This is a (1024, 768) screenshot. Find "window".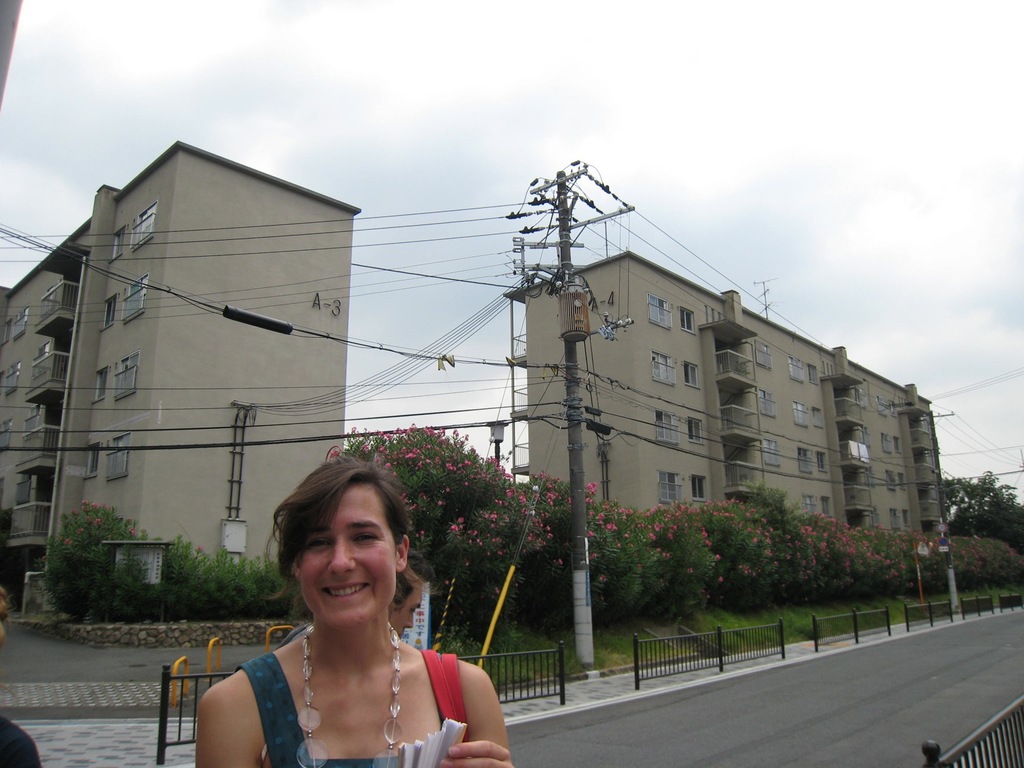
Bounding box: box=[99, 290, 116, 331].
